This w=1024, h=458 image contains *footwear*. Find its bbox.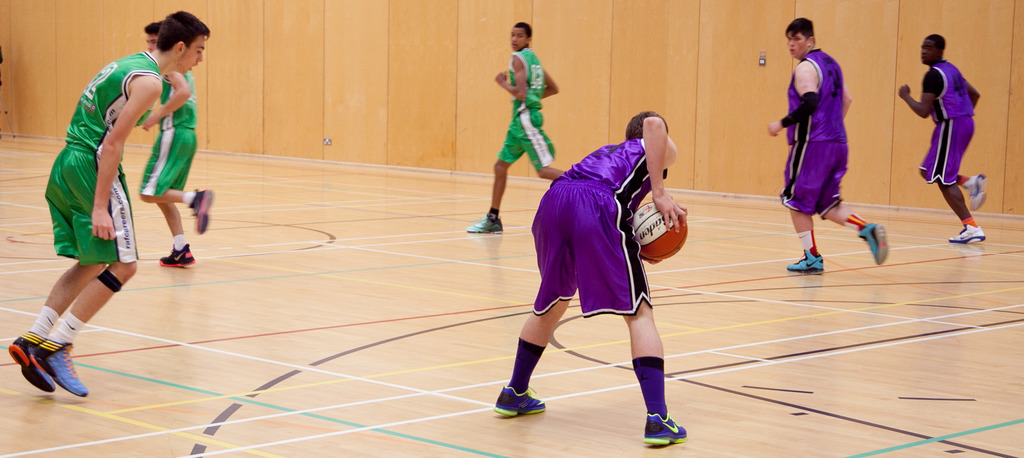
{"x1": 159, "y1": 239, "x2": 197, "y2": 268}.
